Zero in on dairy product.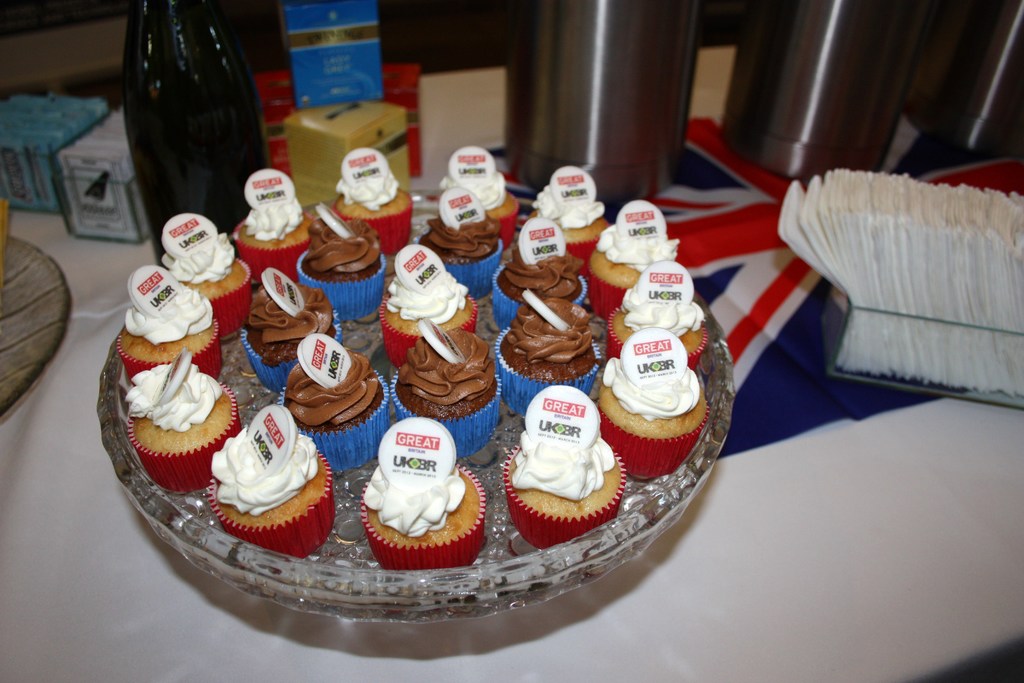
Zeroed in: locate(604, 206, 666, 269).
